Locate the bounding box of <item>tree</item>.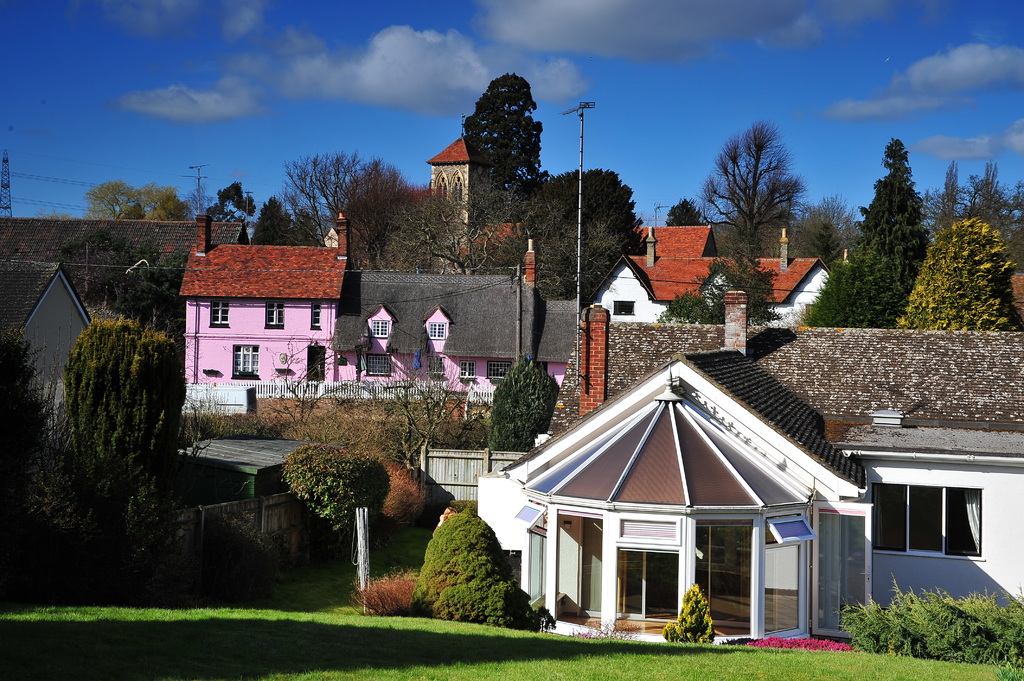
Bounding box: bbox(524, 160, 639, 297).
